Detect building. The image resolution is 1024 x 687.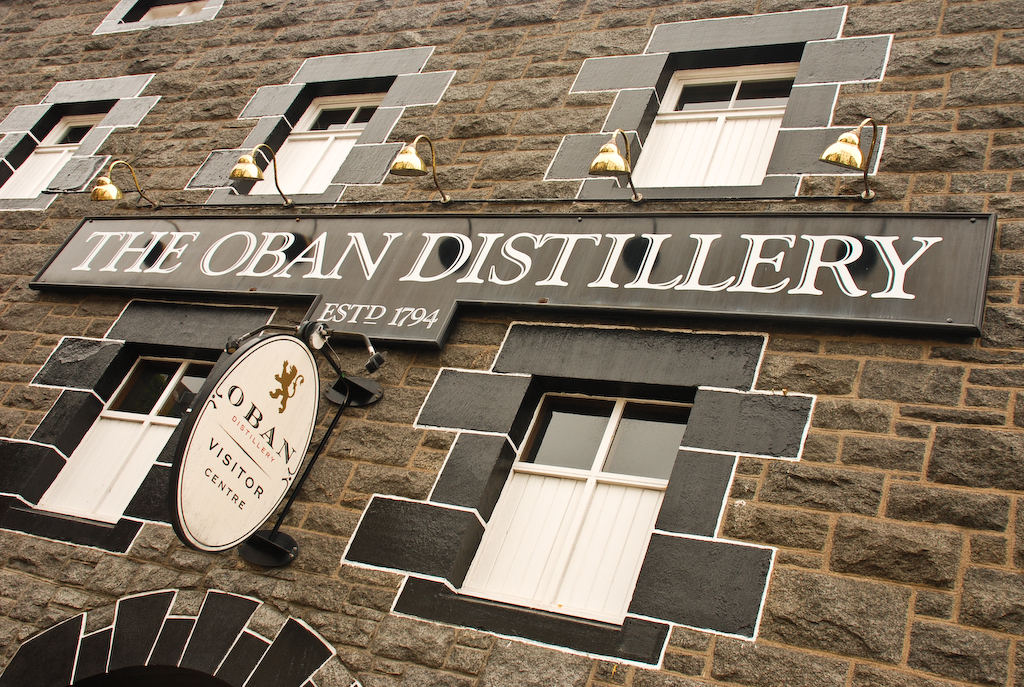
Rect(0, 0, 1023, 686).
